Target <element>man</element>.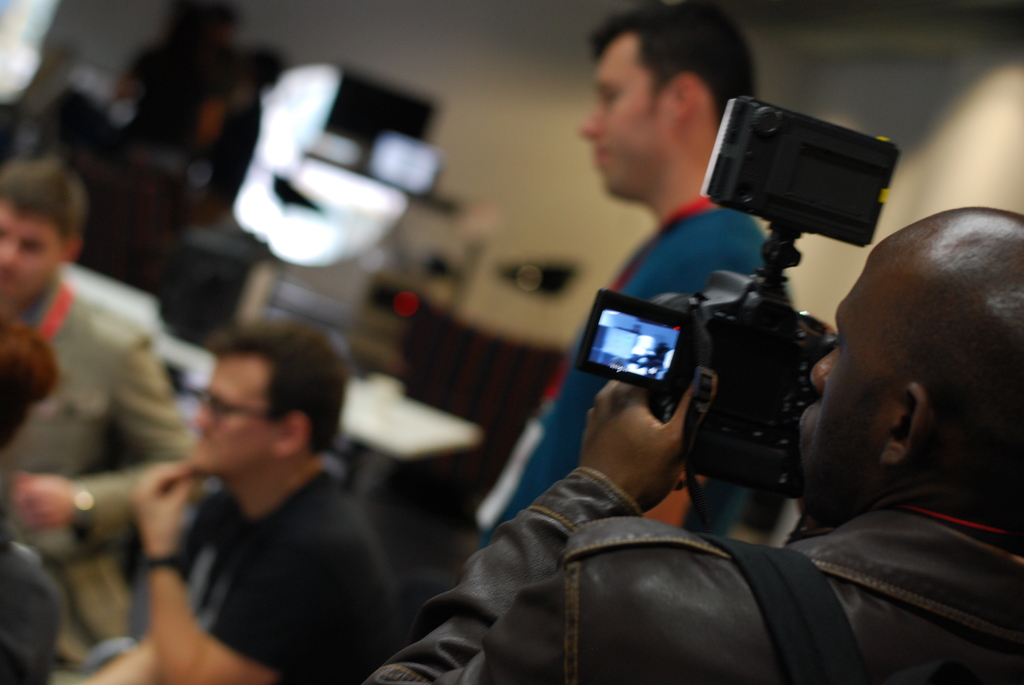
Target region: bbox(86, 324, 404, 684).
